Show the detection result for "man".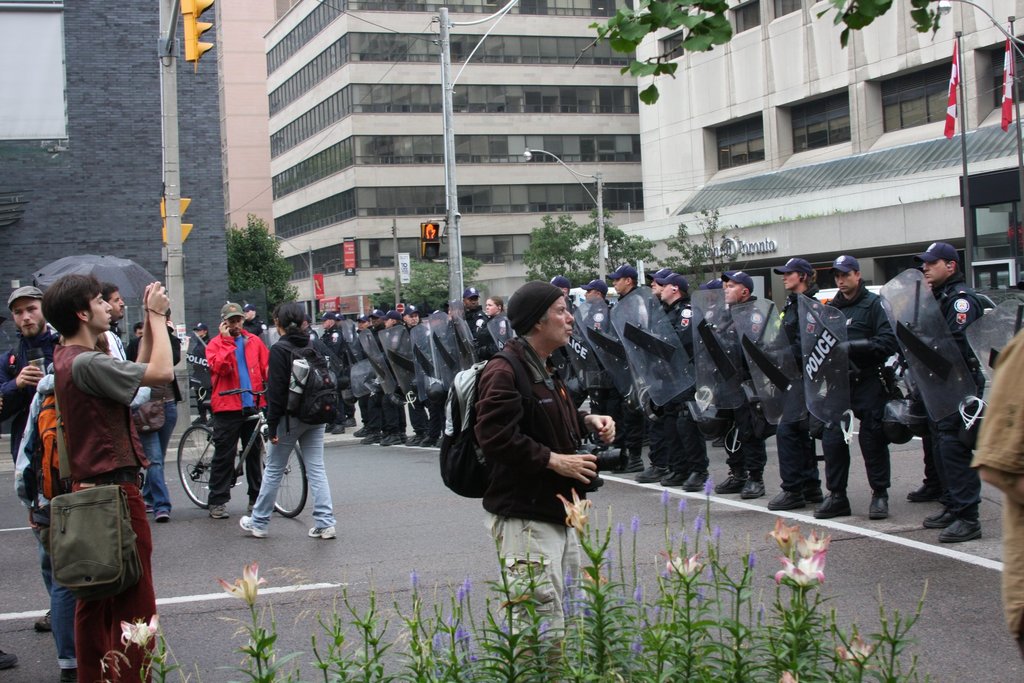
<bbox>452, 277, 620, 602</bbox>.
